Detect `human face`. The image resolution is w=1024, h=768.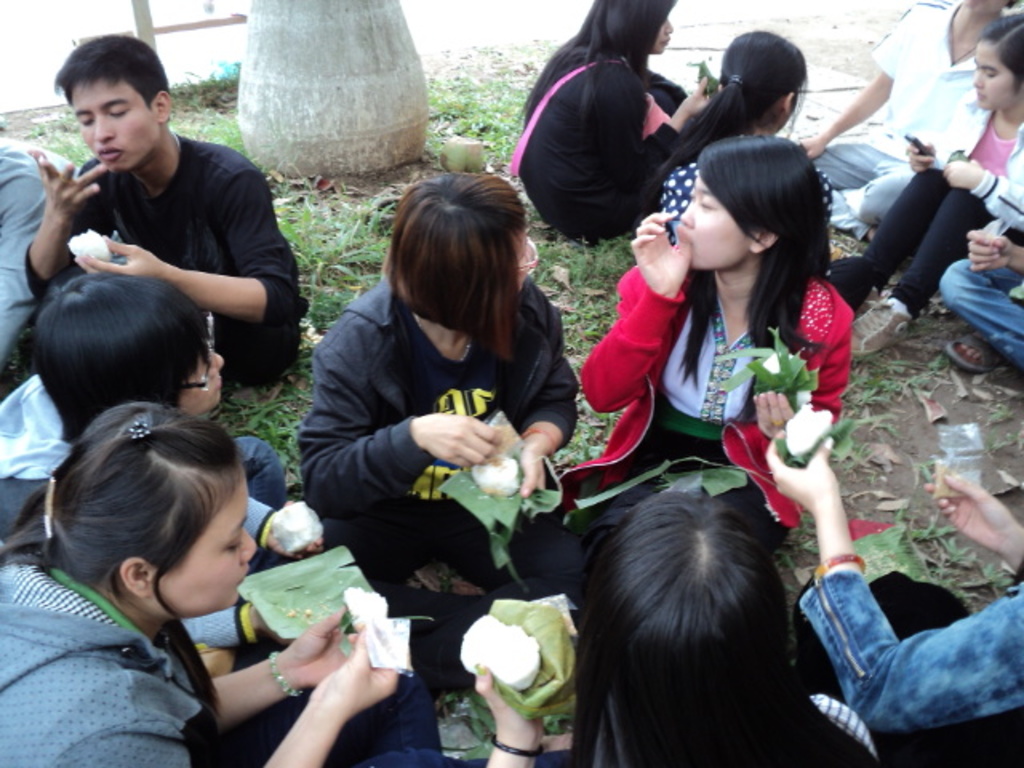
bbox(514, 234, 533, 290).
